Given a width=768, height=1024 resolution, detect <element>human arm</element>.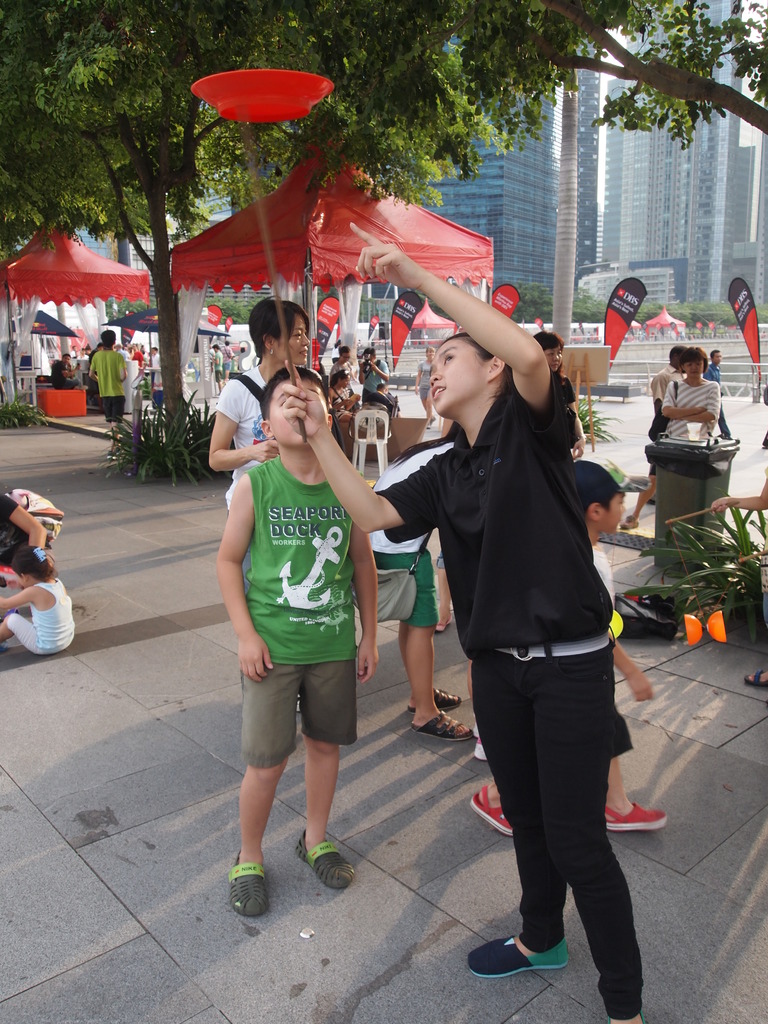
<region>369, 356, 387, 377</region>.
